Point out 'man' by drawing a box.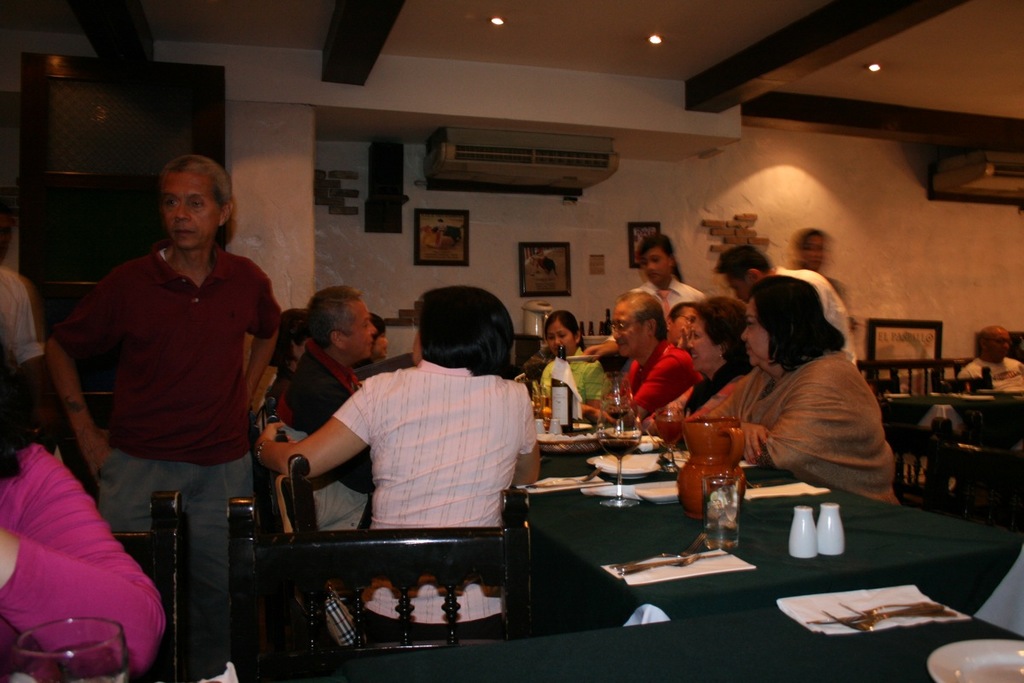
[x1=50, y1=148, x2=288, y2=628].
